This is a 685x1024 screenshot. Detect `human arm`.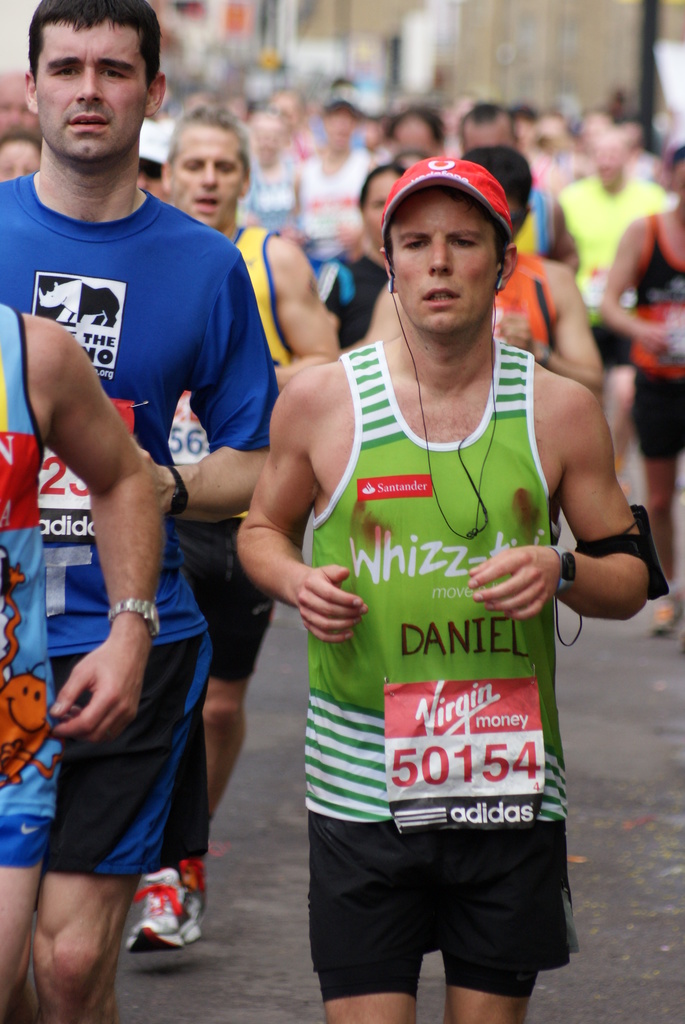
bbox=(272, 233, 342, 388).
